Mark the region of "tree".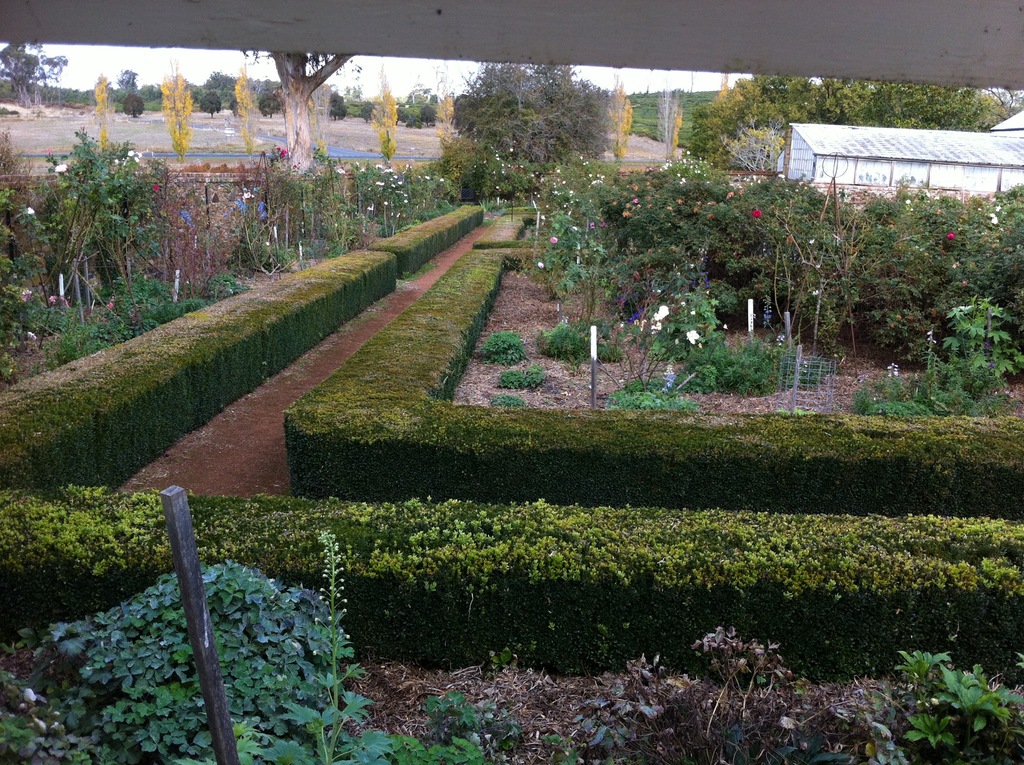
Region: rect(364, 101, 372, 120).
